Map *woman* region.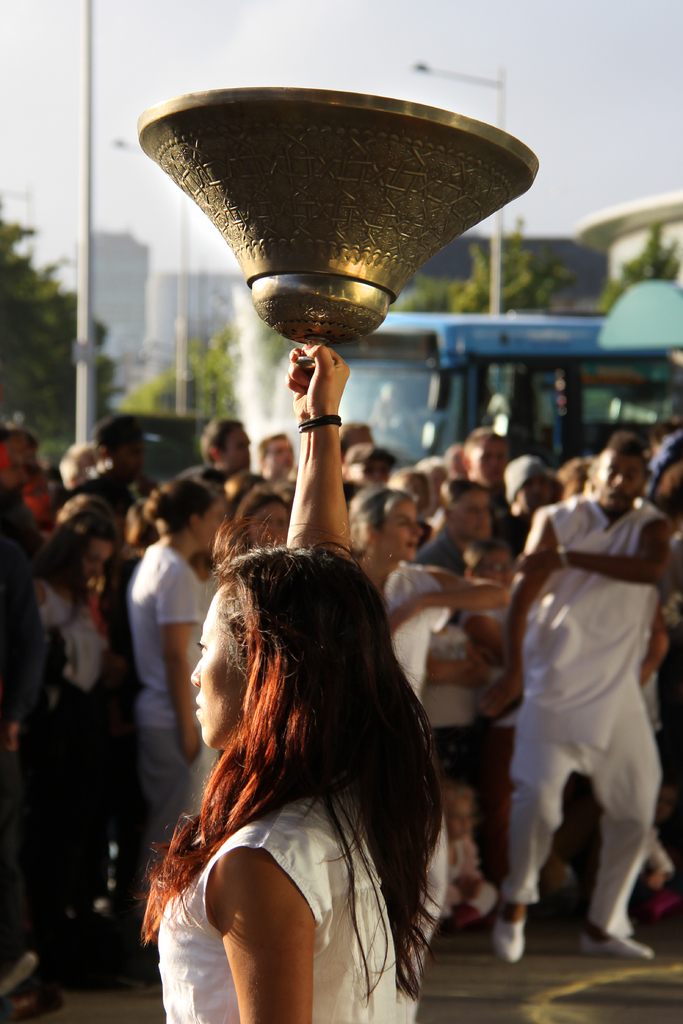
Mapped to left=29, top=501, right=124, bottom=961.
